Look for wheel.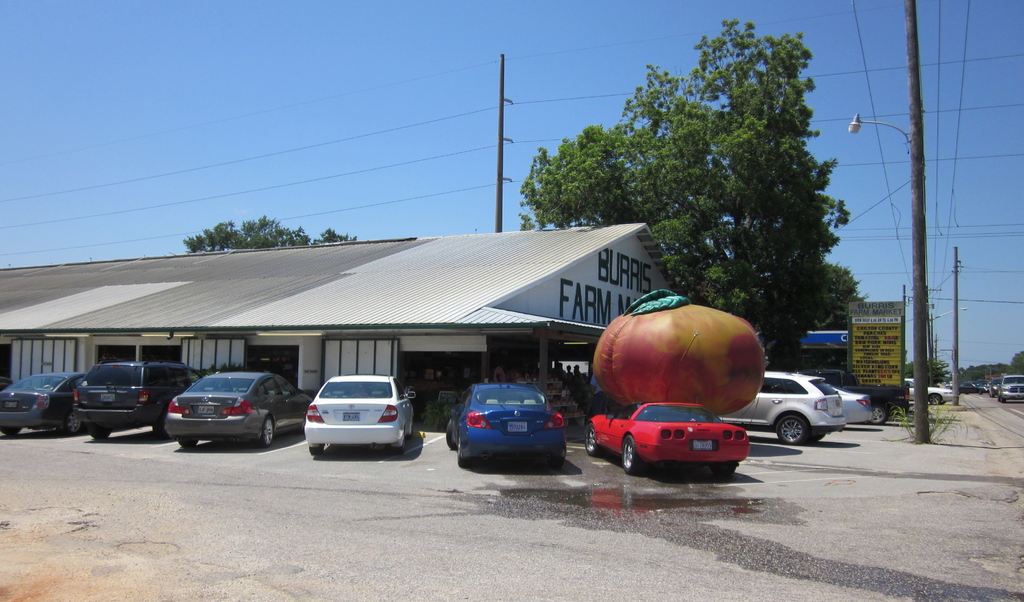
Found: 65,411,84,434.
